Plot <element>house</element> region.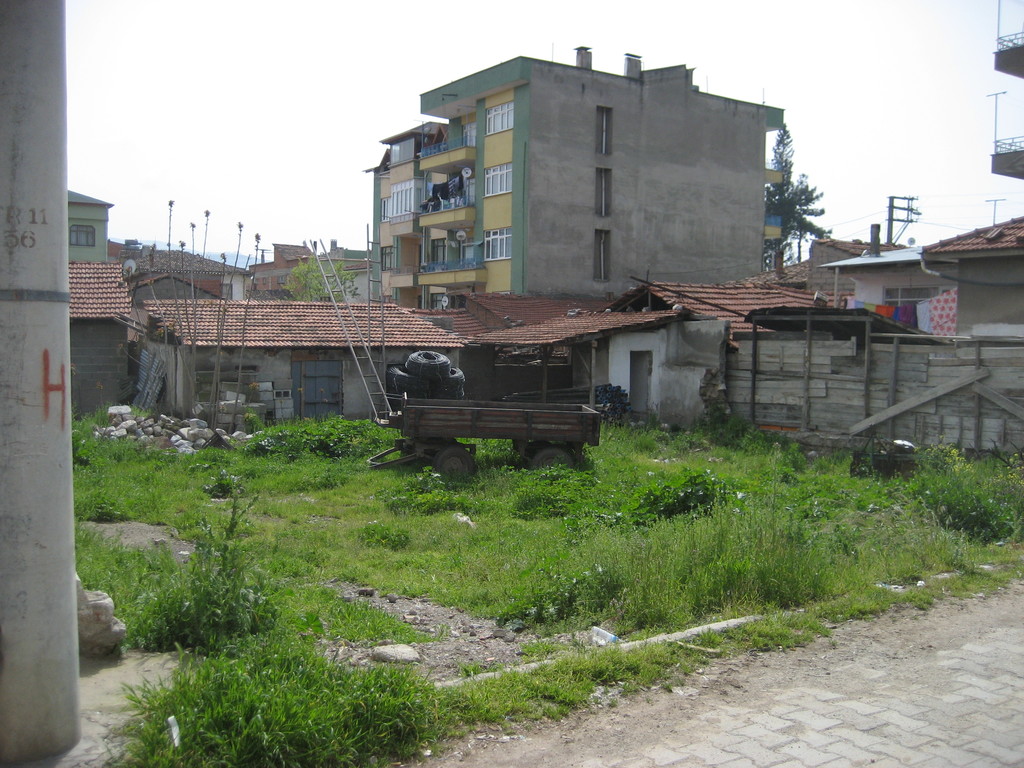
Plotted at box=[136, 300, 464, 424].
